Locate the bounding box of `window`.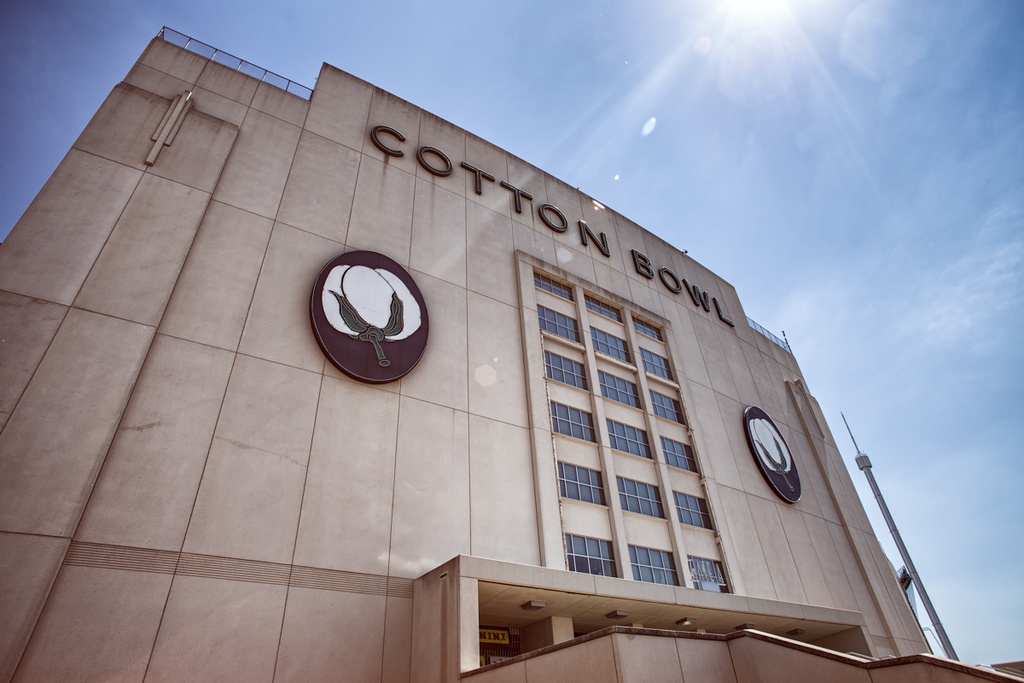
Bounding box: crop(587, 325, 636, 370).
